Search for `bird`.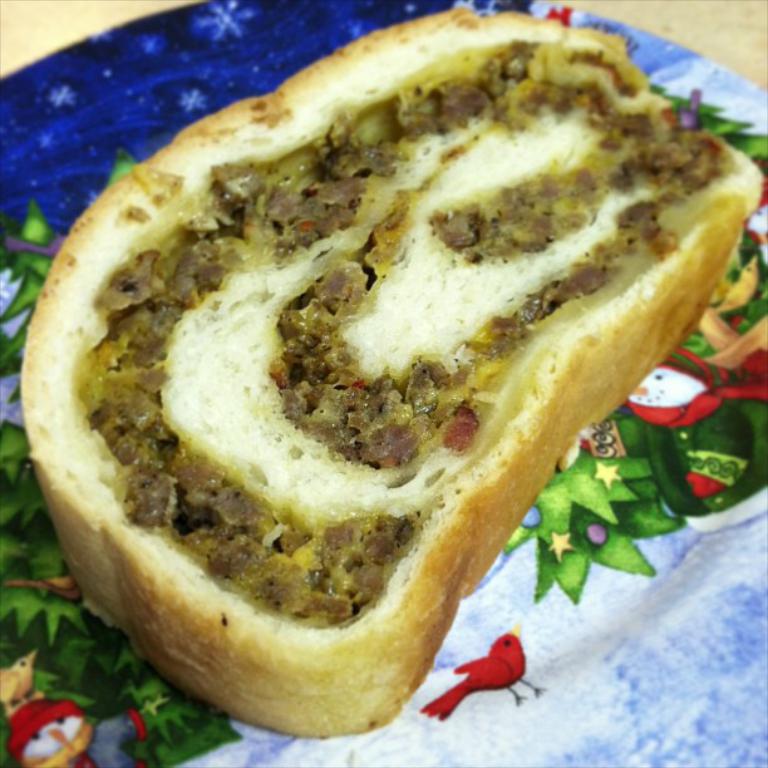
Found at Rect(0, 646, 44, 714).
